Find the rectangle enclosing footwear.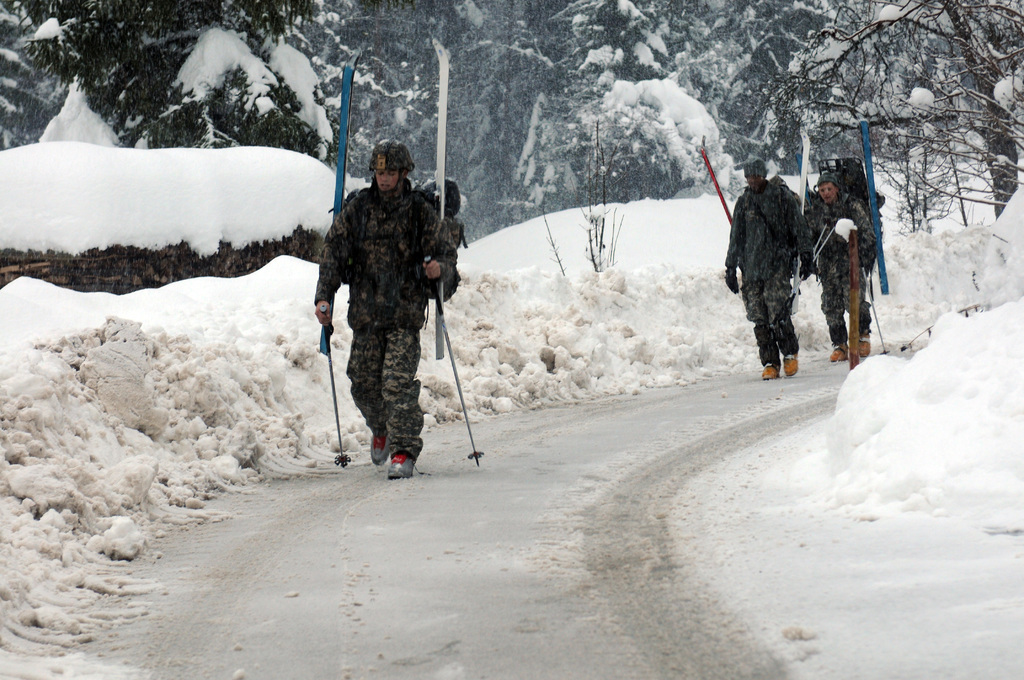
x1=856, y1=338, x2=872, y2=355.
